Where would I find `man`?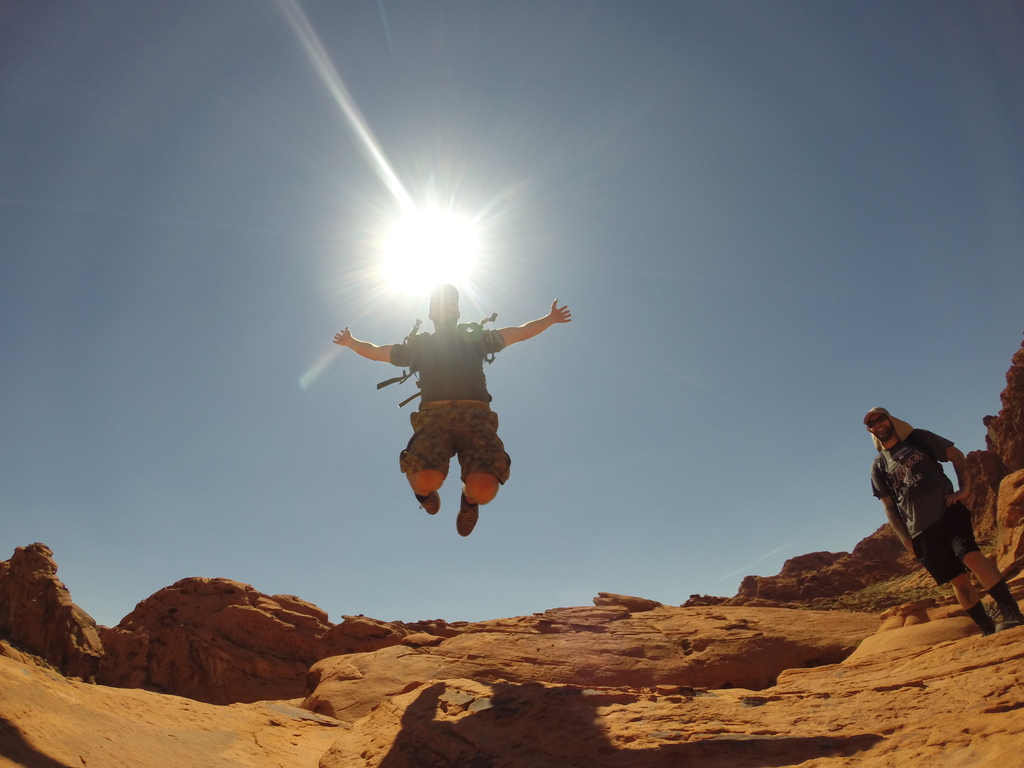
At detection(333, 279, 572, 538).
